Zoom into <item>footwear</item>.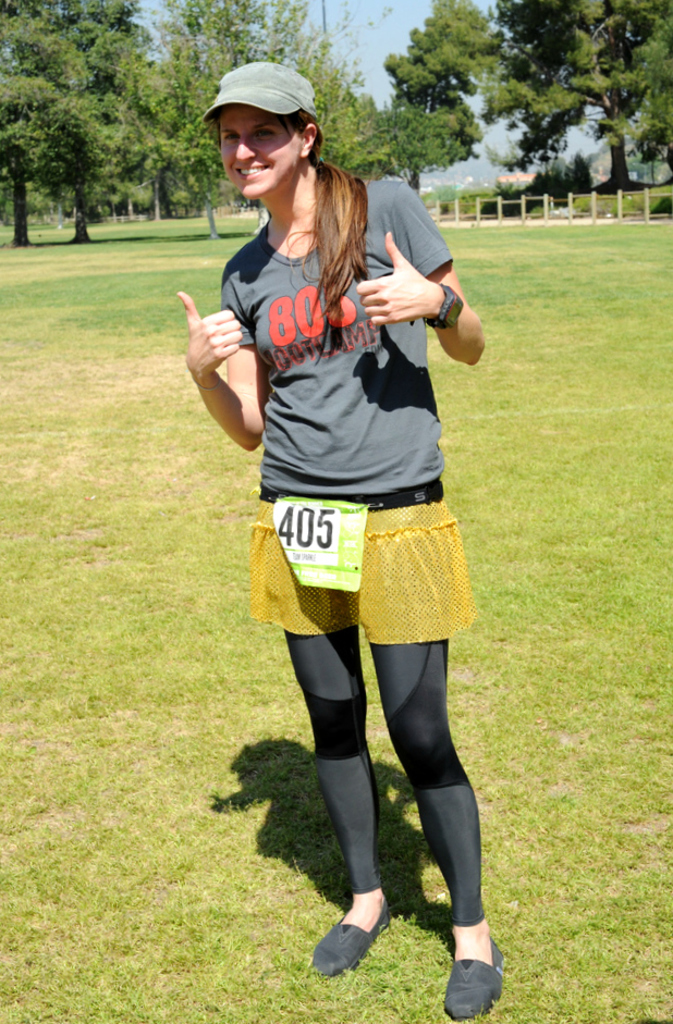
Zoom target: bbox(439, 937, 511, 1023).
